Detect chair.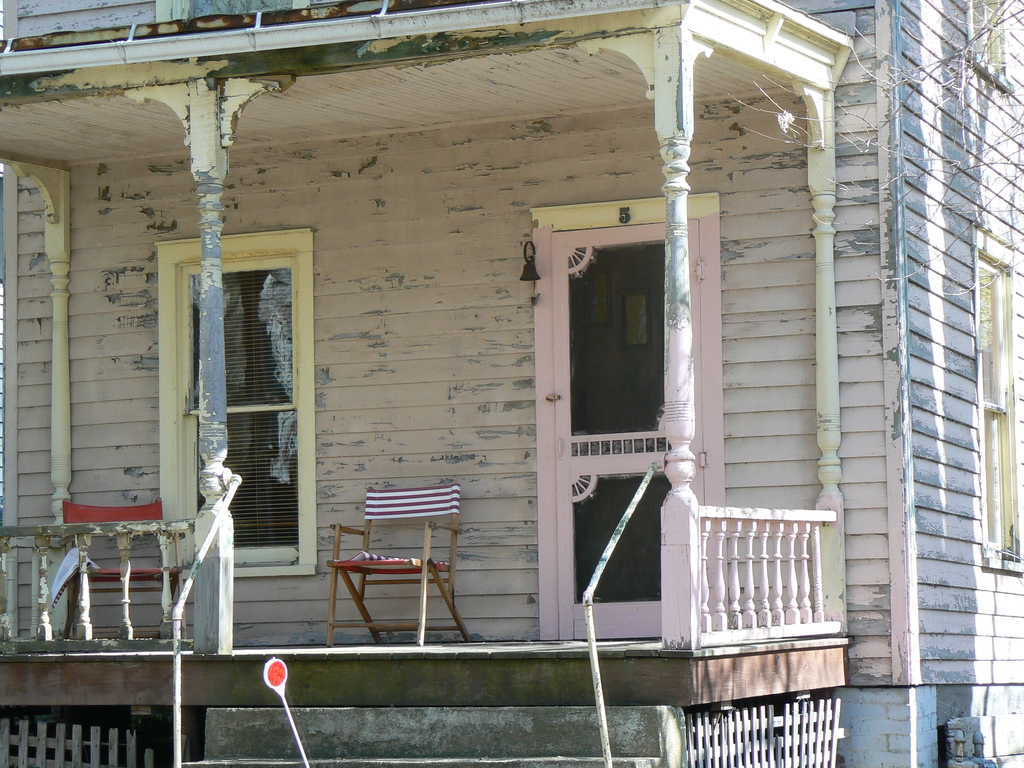
Detected at crop(60, 493, 185, 643).
